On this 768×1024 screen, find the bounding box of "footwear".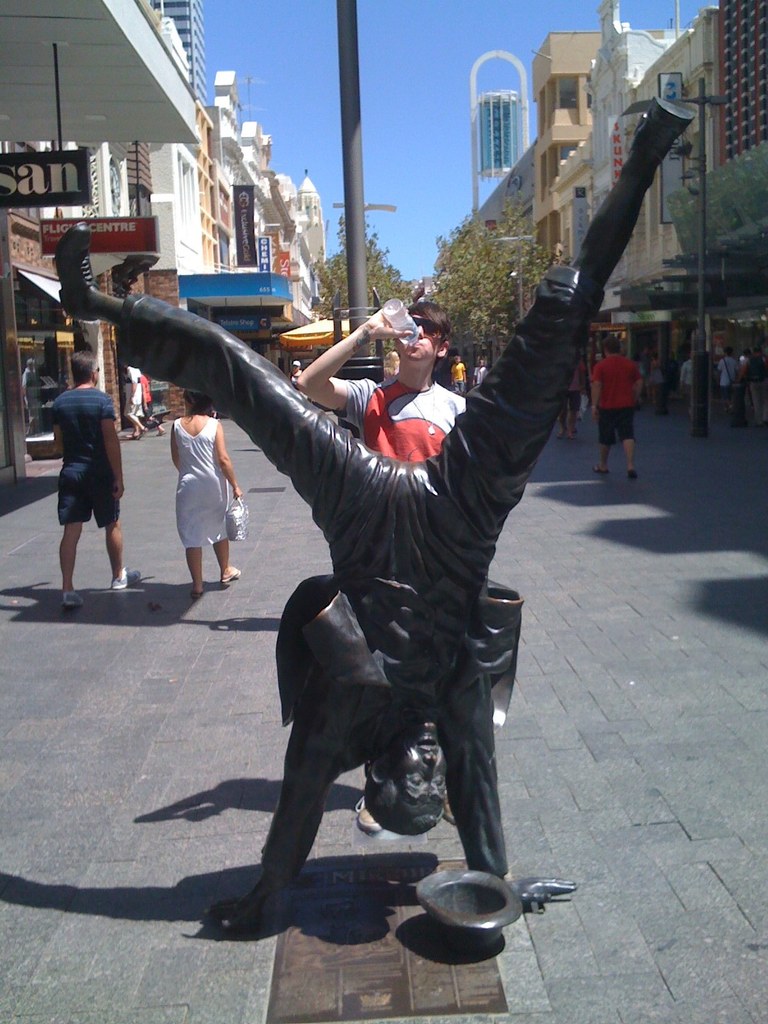
Bounding box: x1=587 y1=461 x2=606 y2=476.
